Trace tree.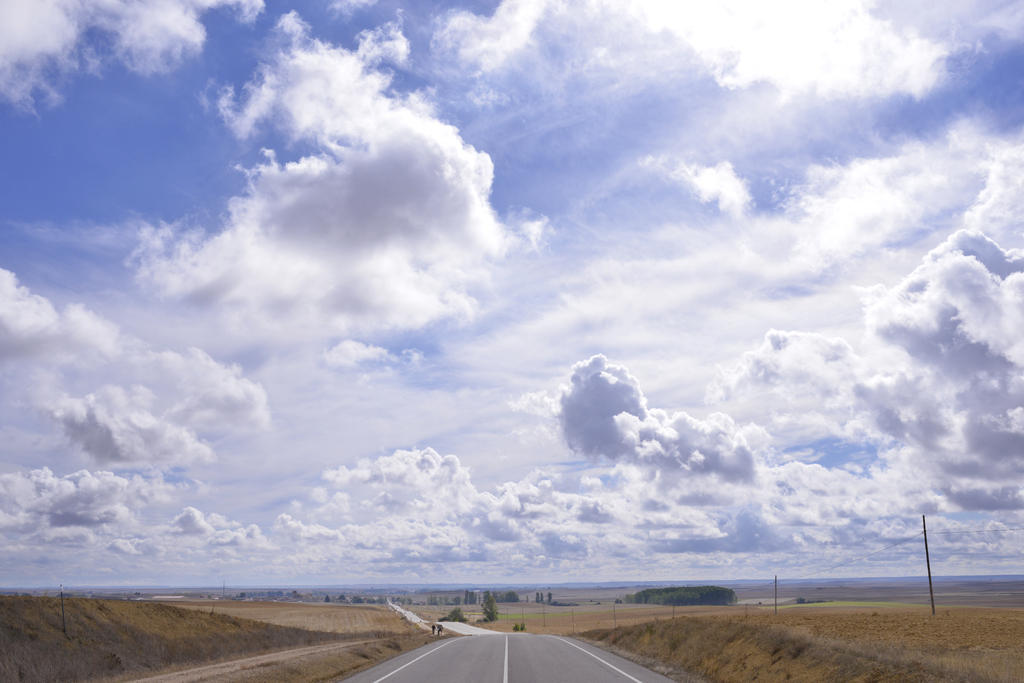
Traced to <region>477, 595, 499, 623</region>.
